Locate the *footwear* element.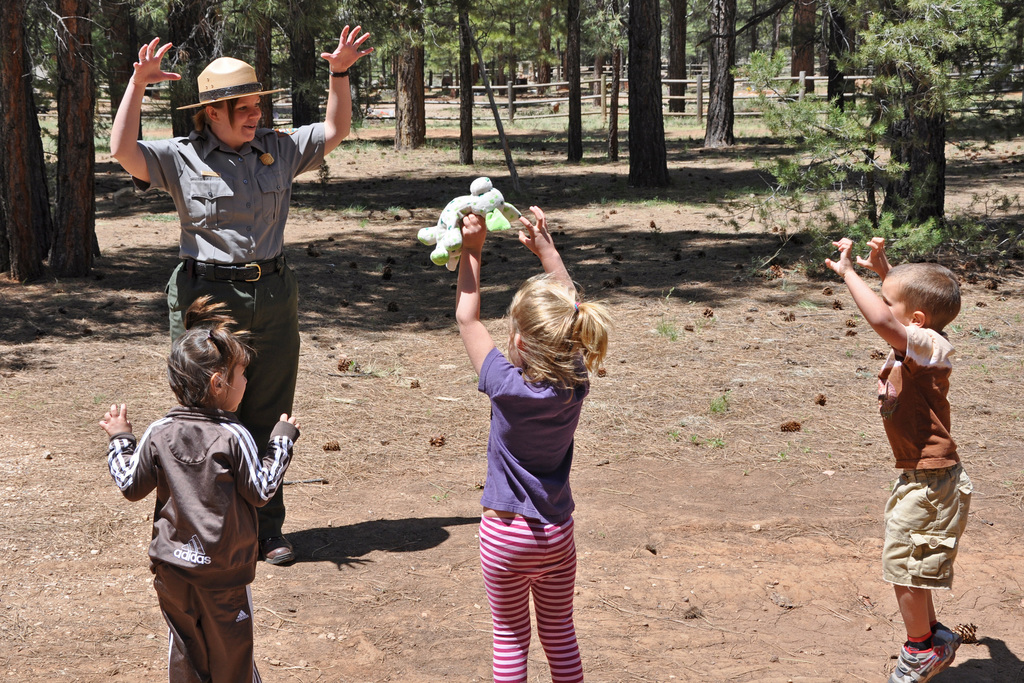
Element bbox: bbox(894, 638, 953, 682).
